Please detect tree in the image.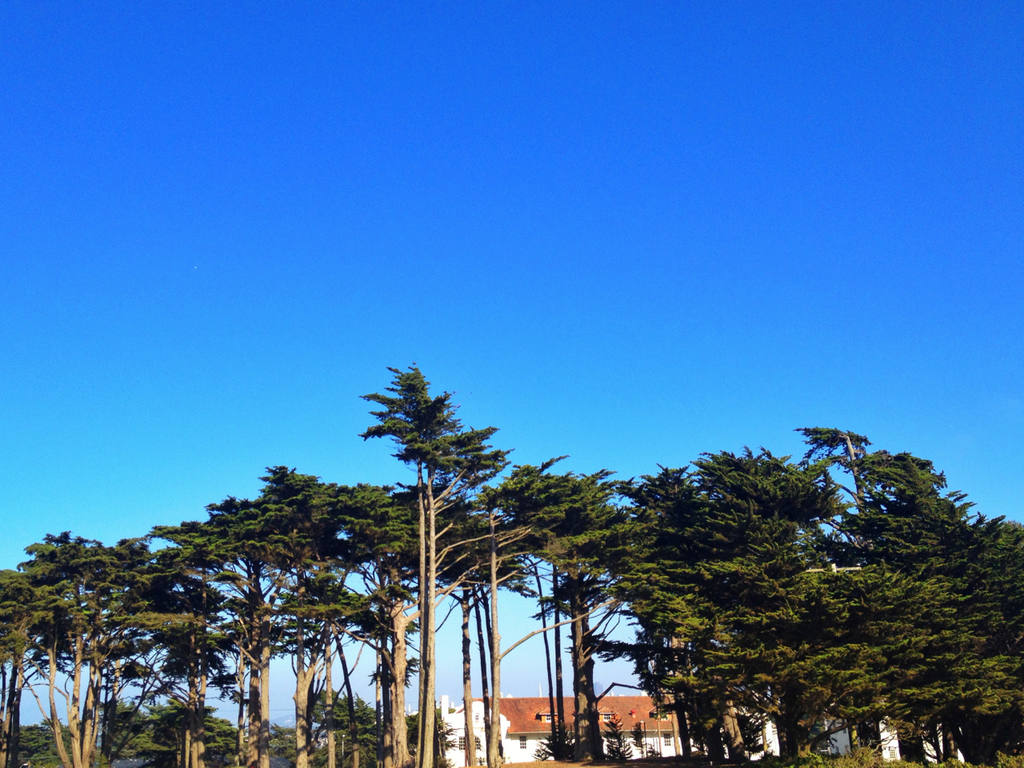
[231,486,285,766].
